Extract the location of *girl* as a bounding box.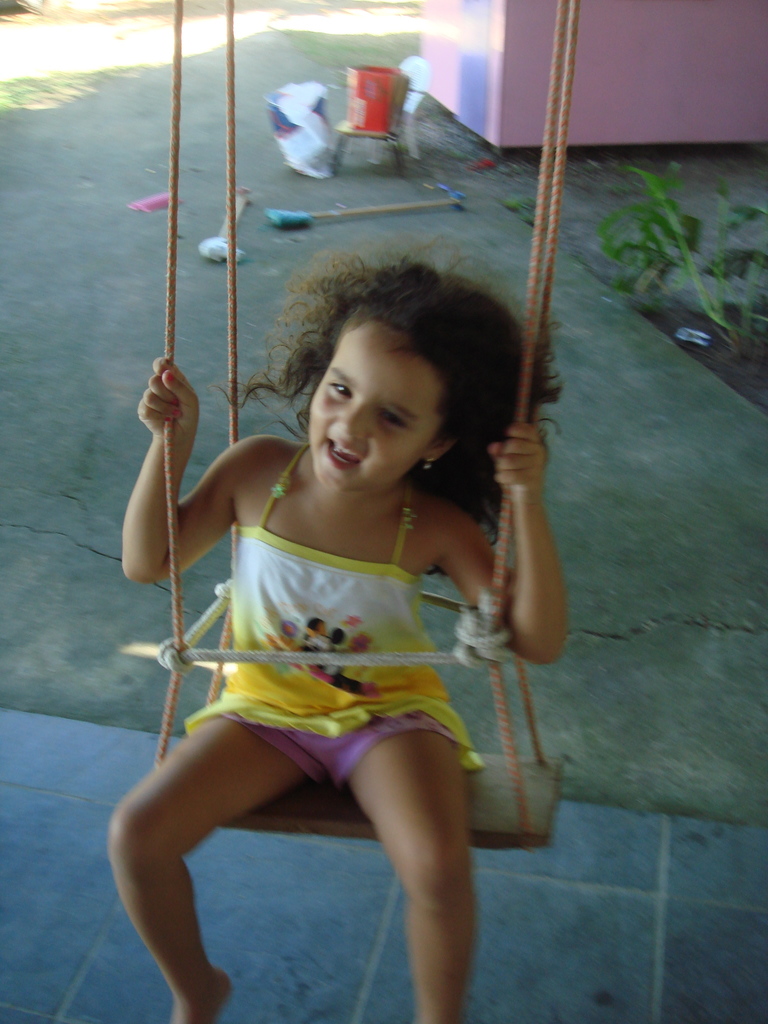
pyautogui.locateOnScreen(108, 268, 563, 1023).
